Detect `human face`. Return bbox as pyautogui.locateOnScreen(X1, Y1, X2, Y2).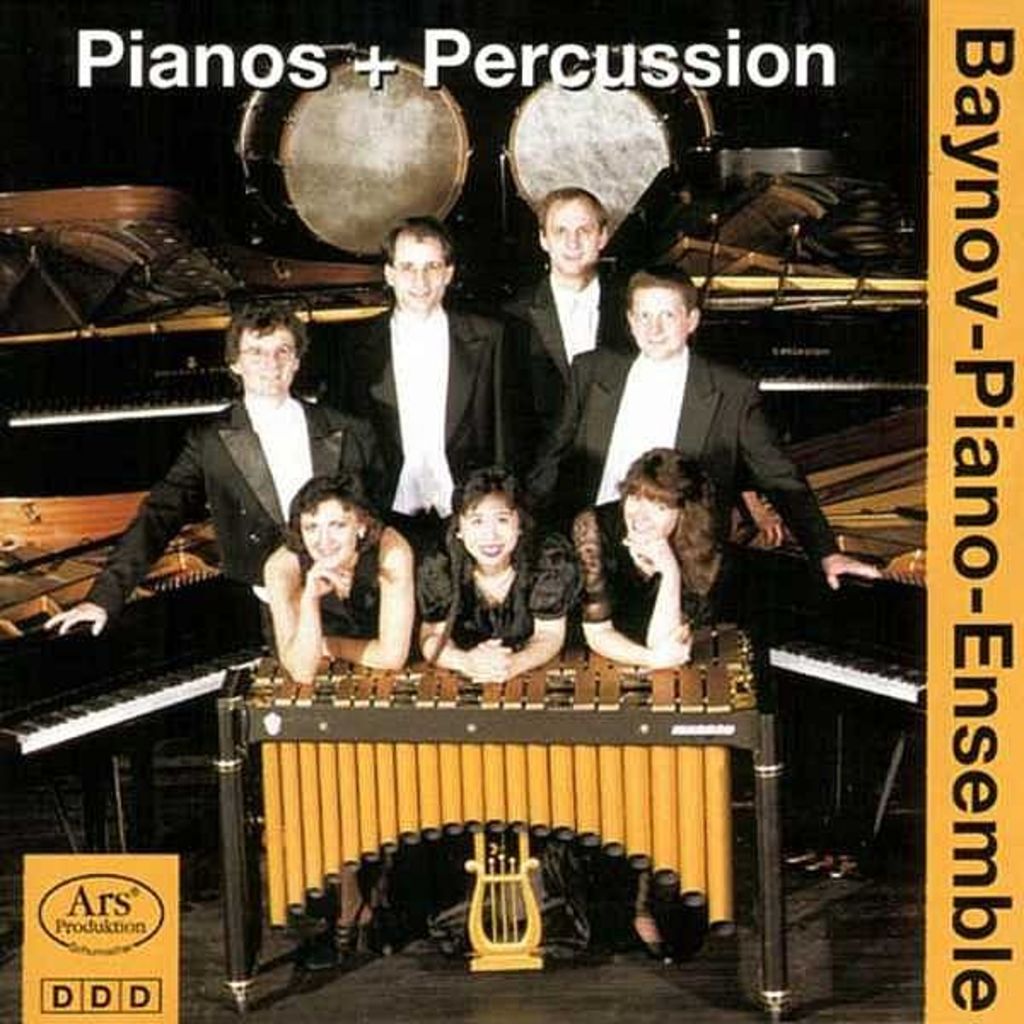
pyautogui.locateOnScreen(618, 483, 671, 546).
